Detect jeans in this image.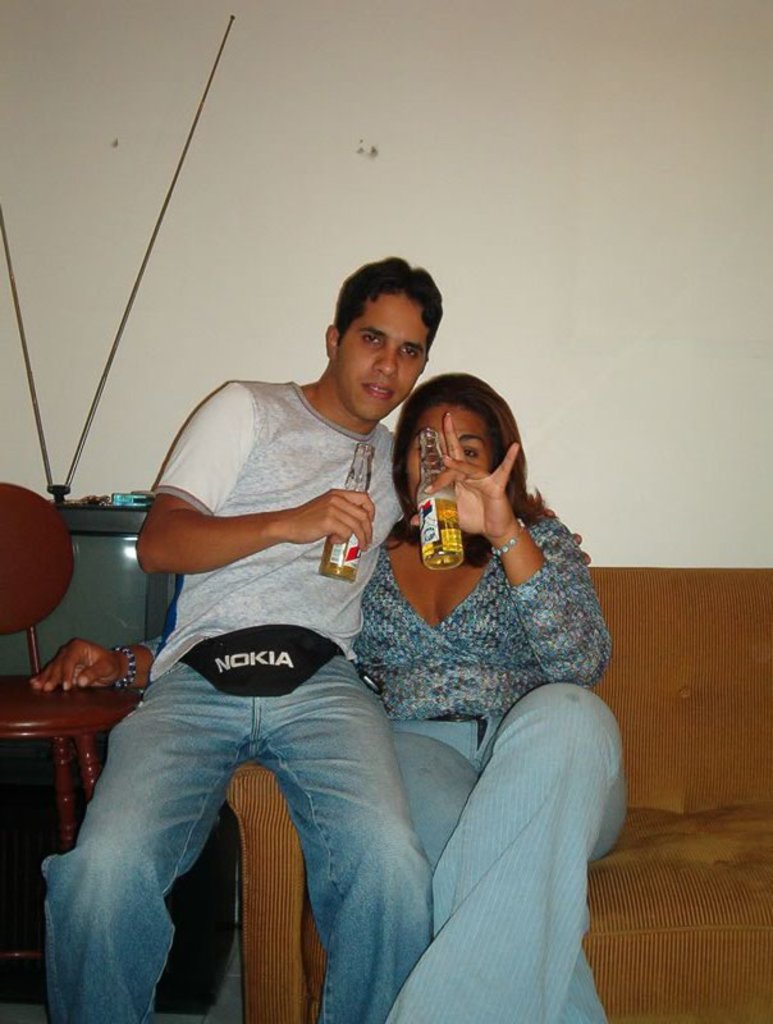
Detection: rect(378, 708, 639, 1023).
